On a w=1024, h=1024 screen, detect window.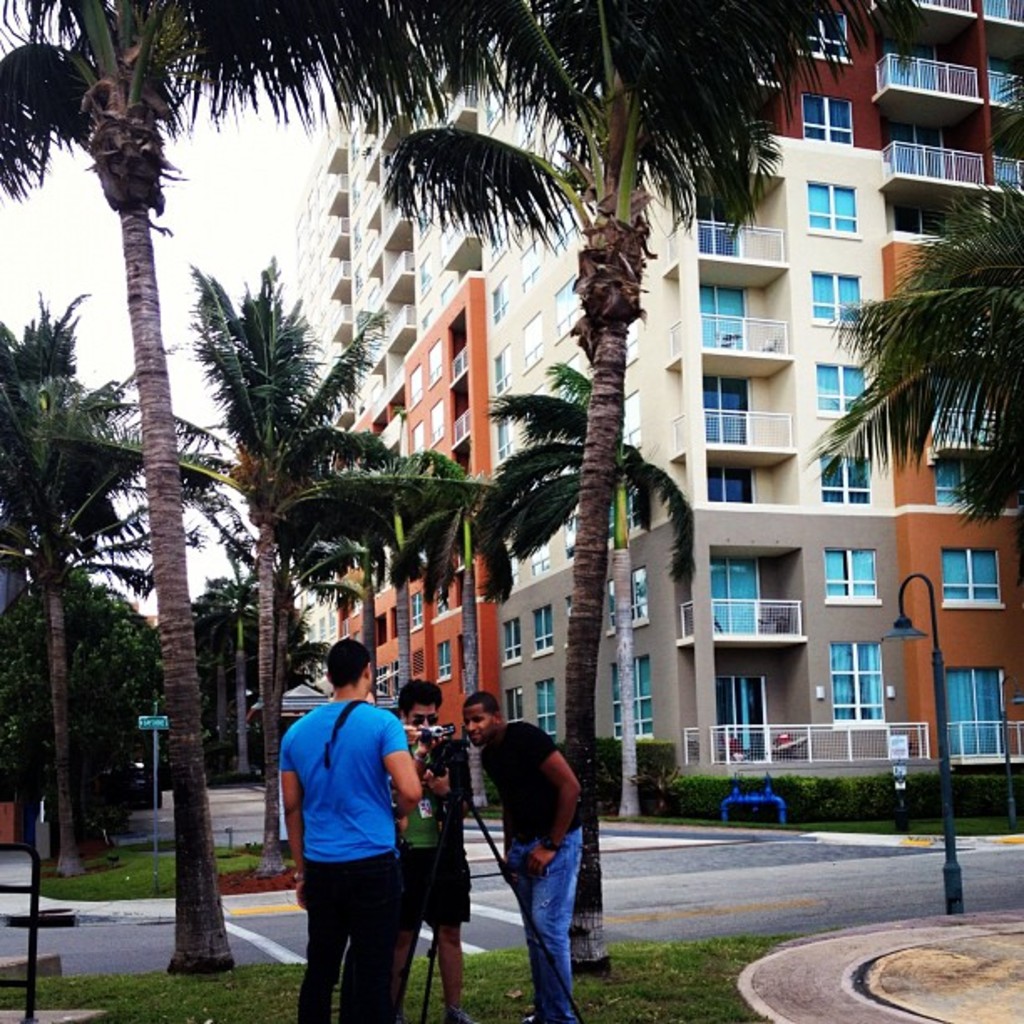
[806,273,865,325].
